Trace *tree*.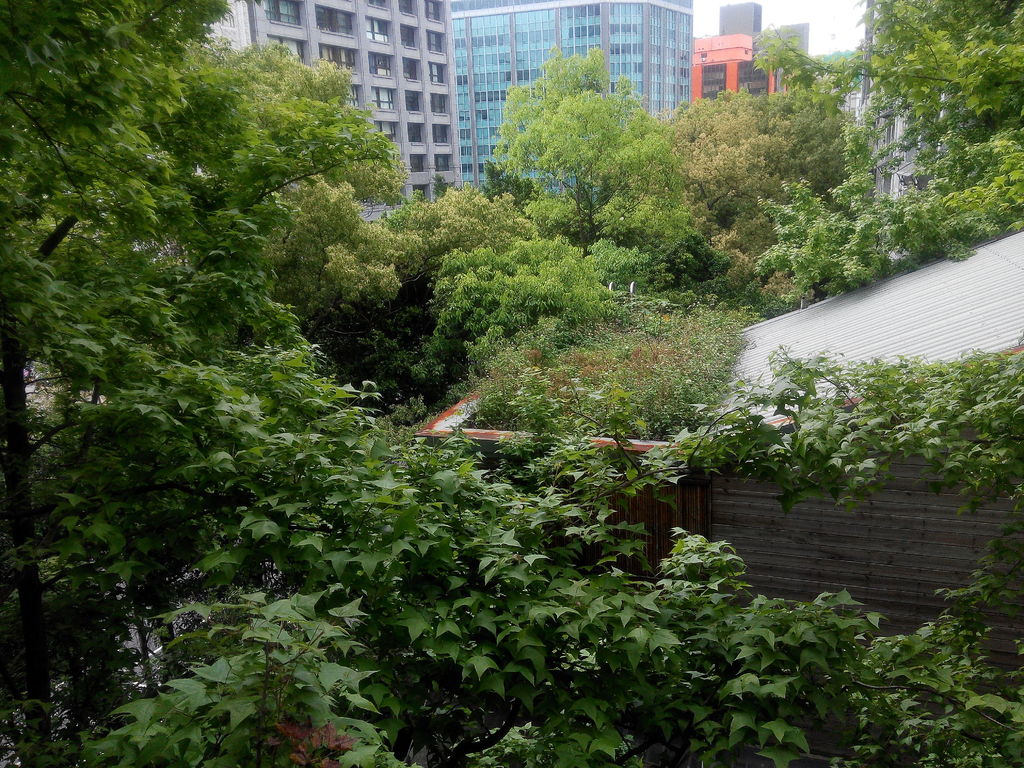
Traced to {"left": 0, "top": 109, "right": 419, "bottom": 705}.
